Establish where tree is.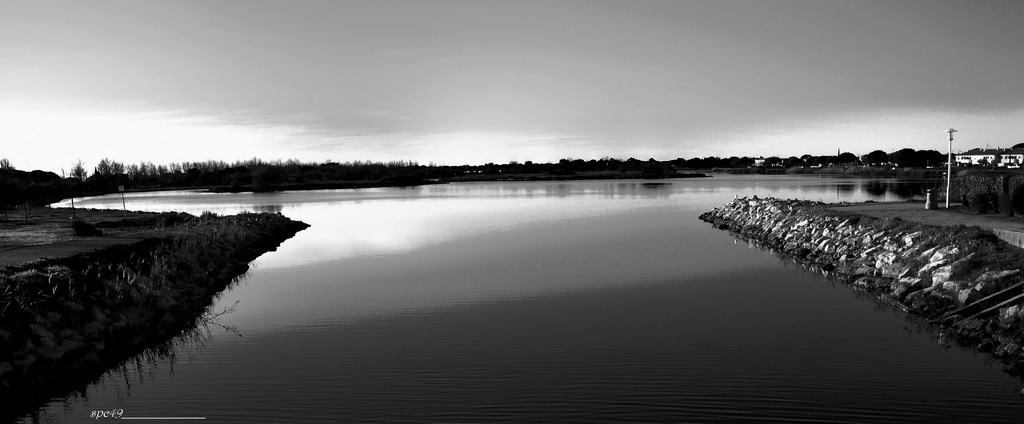
Established at detection(892, 146, 915, 165).
